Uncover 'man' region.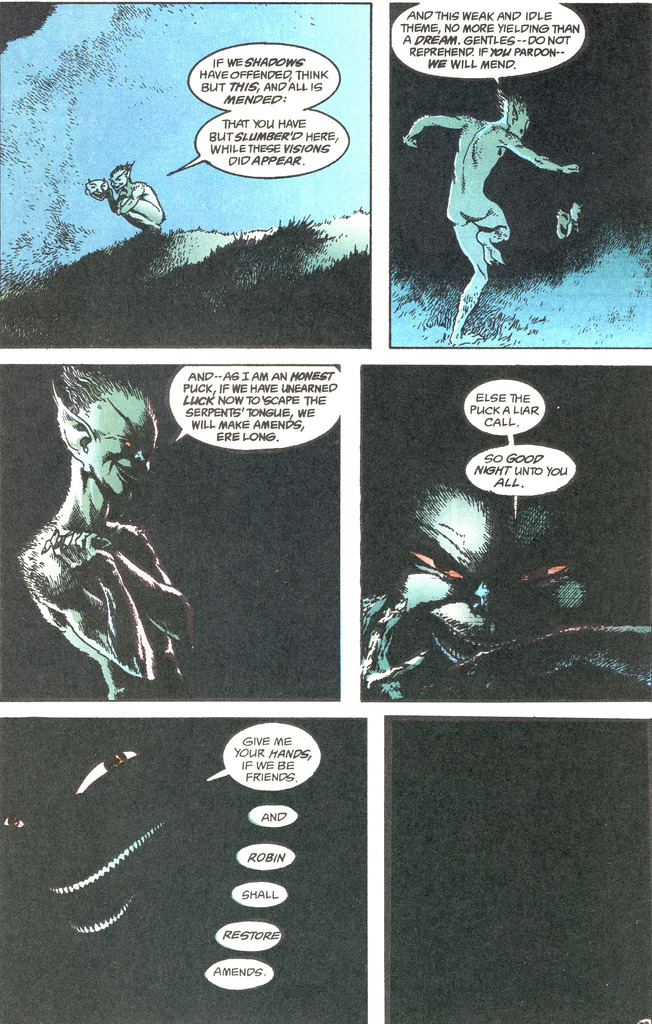
Uncovered: 18,365,191,703.
